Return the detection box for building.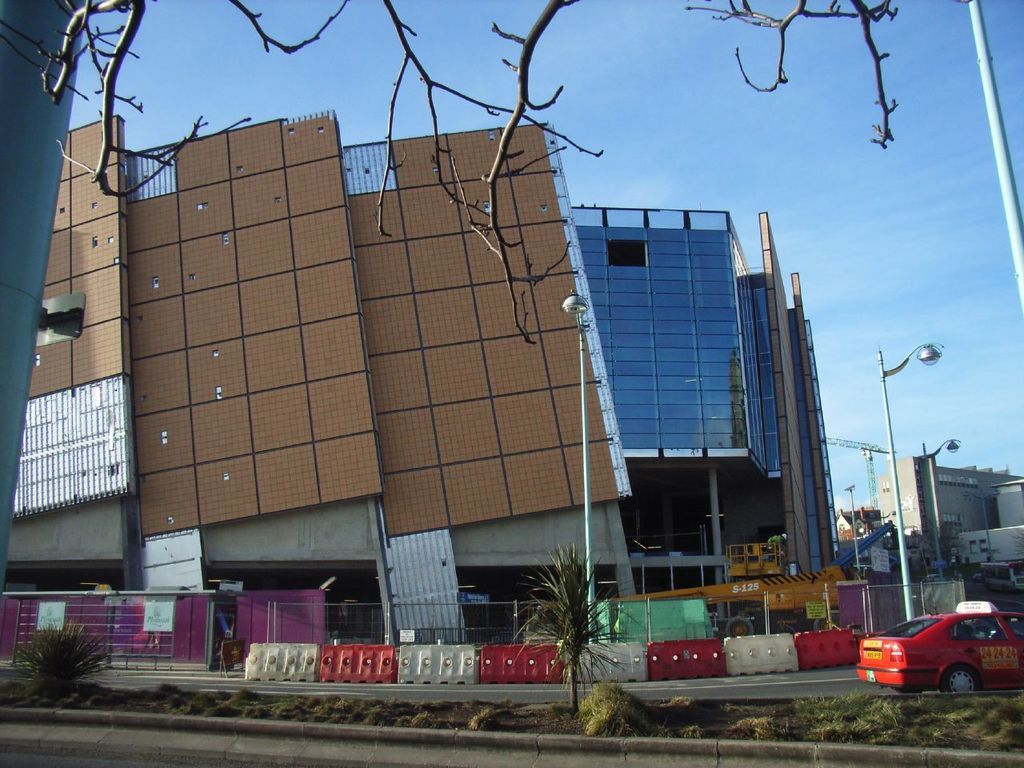
left=875, top=458, right=1013, bottom=568.
